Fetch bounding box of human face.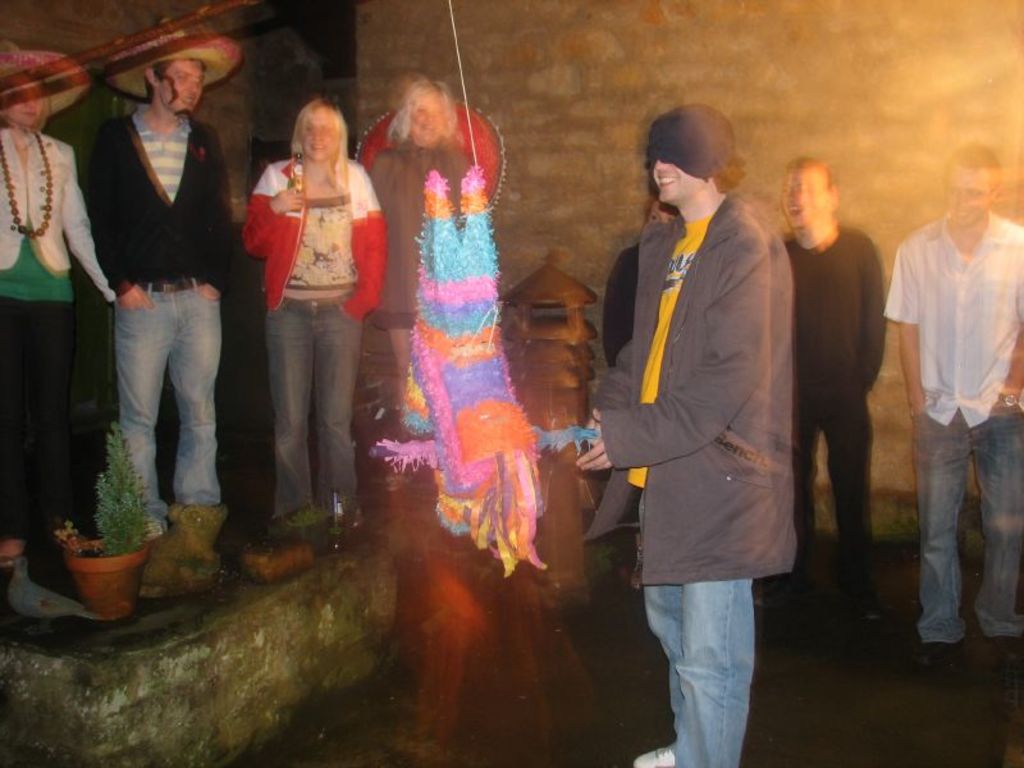
Bbox: BBox(653, 161, 708, 204).
